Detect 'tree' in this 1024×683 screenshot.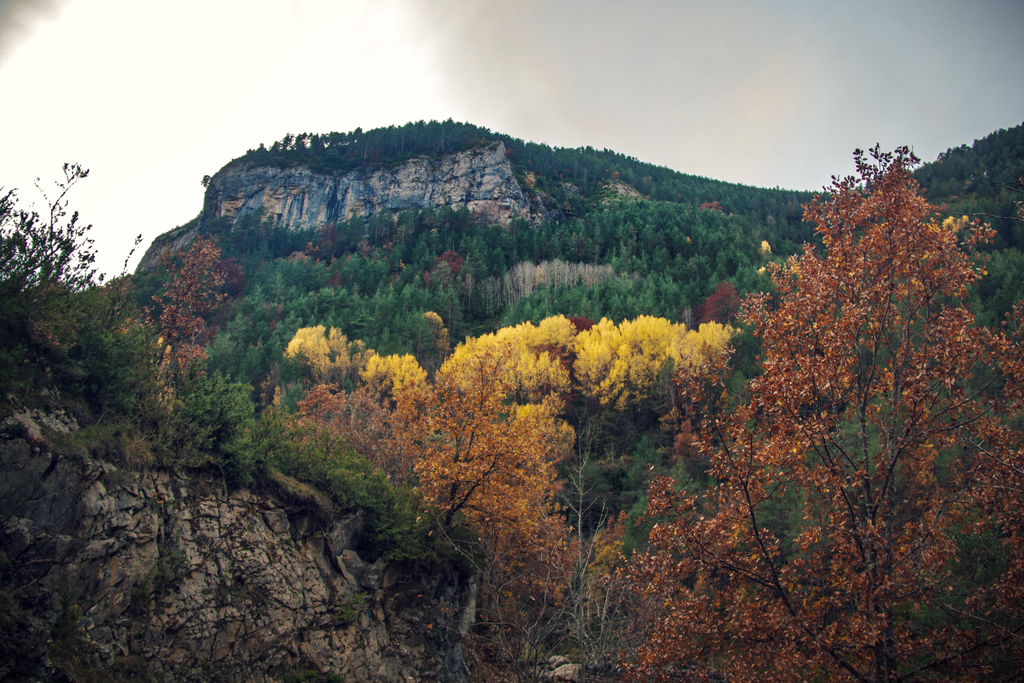
Detection: [left=610, top=142, right=1012, bottom=682].
